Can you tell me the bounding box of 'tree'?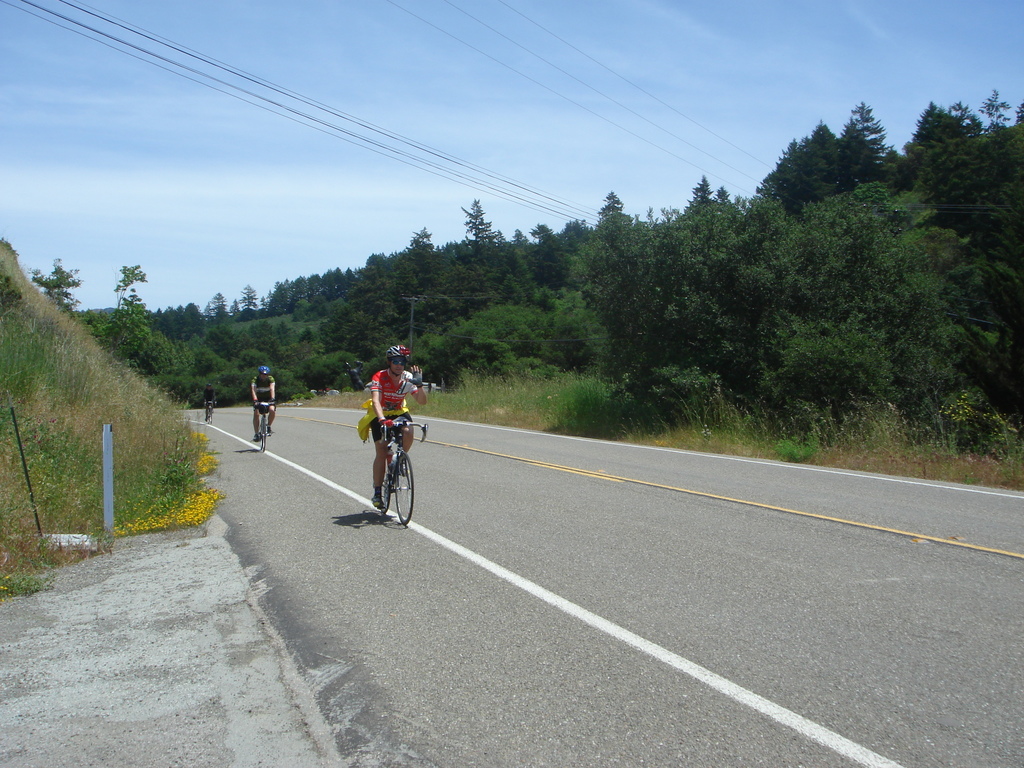
294,312,384,380.
